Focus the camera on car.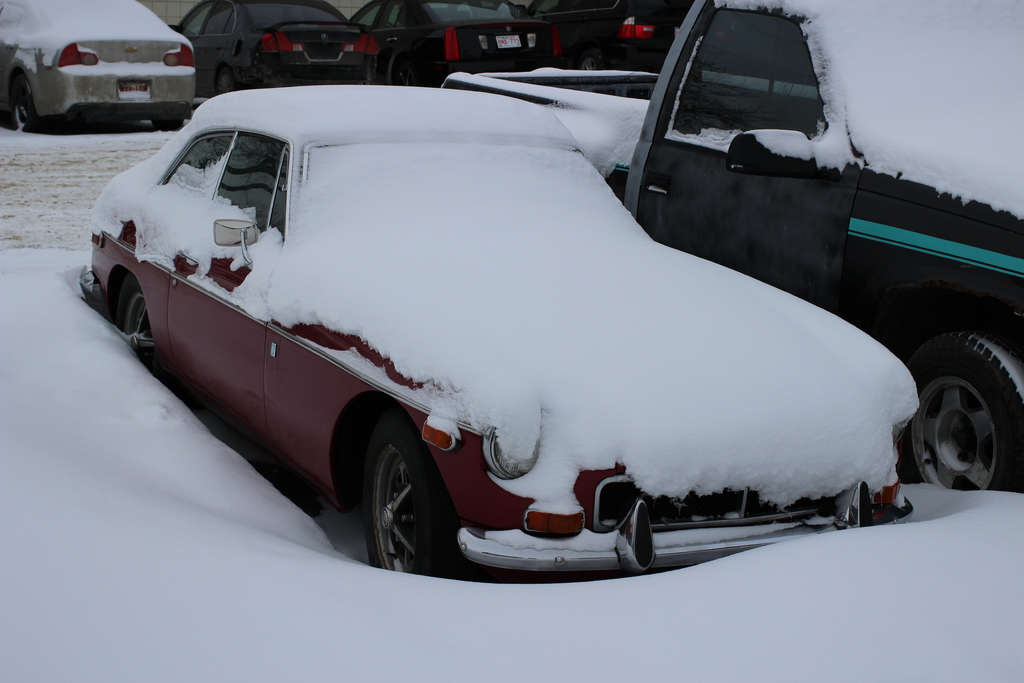
Focus region: select_region(170, 0, 394, 96).
